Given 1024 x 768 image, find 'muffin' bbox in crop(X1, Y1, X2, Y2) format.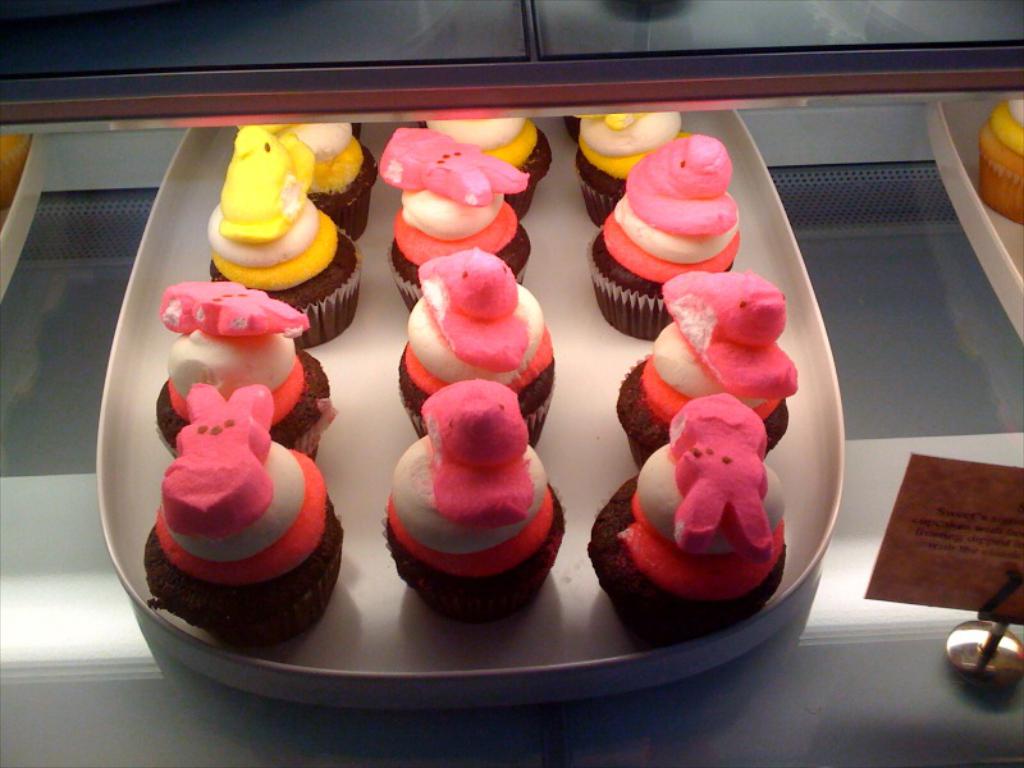
crop(420, 119, 556, 220).
